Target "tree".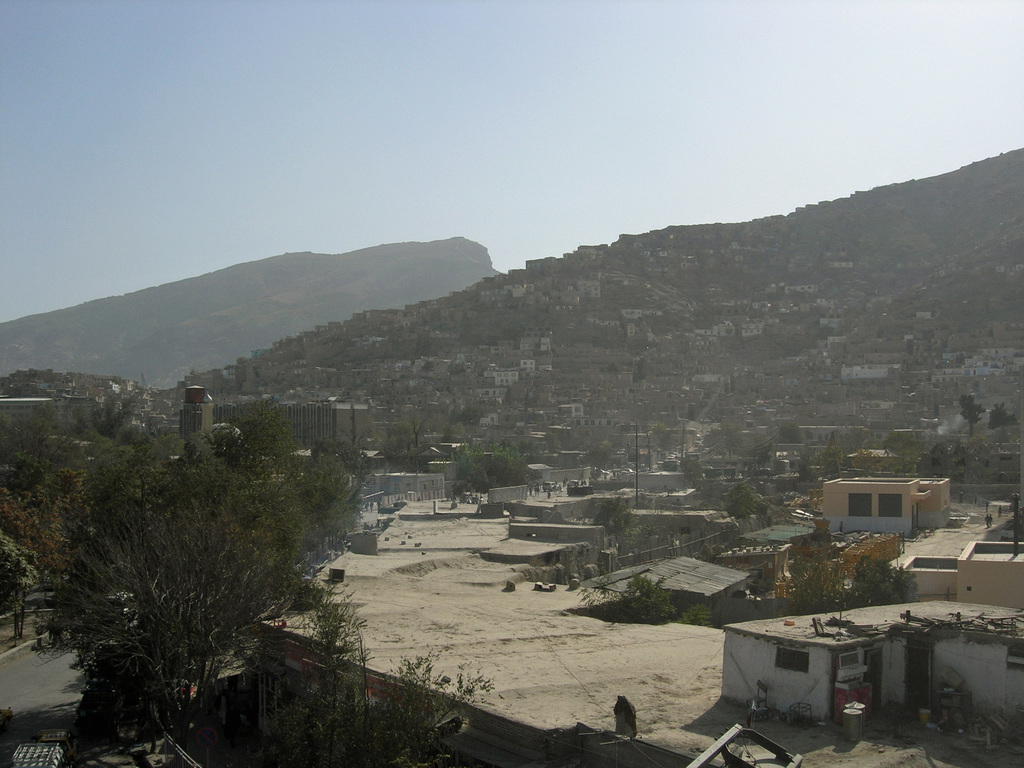
Target region: [607, 486, 682, 574].
